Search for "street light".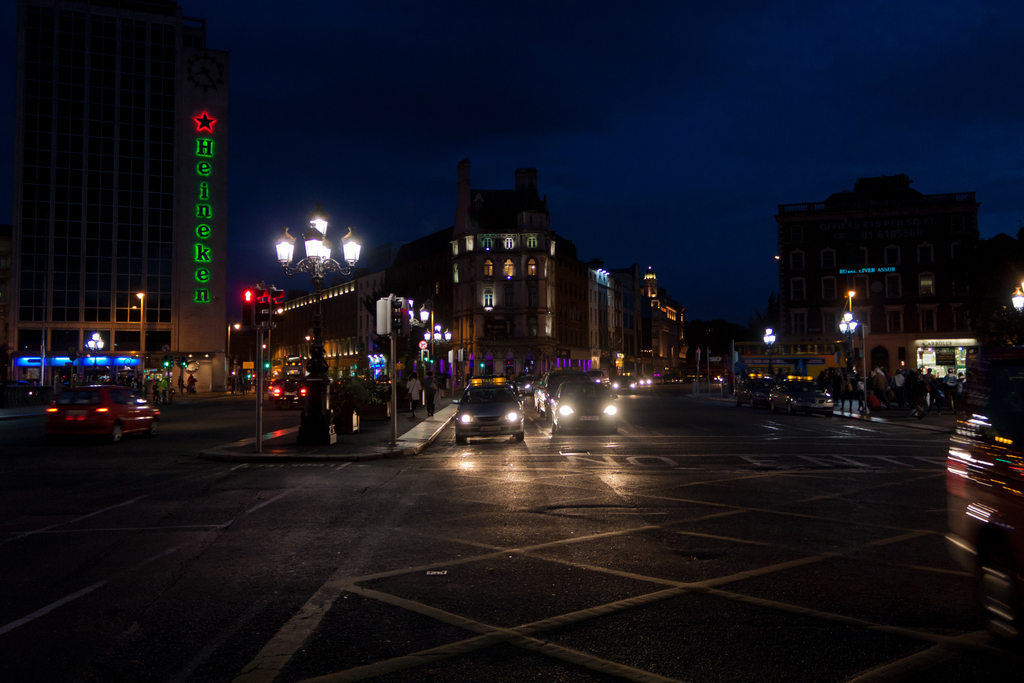
Found at [x1=836, y1=314, x2=862, y2=368].
